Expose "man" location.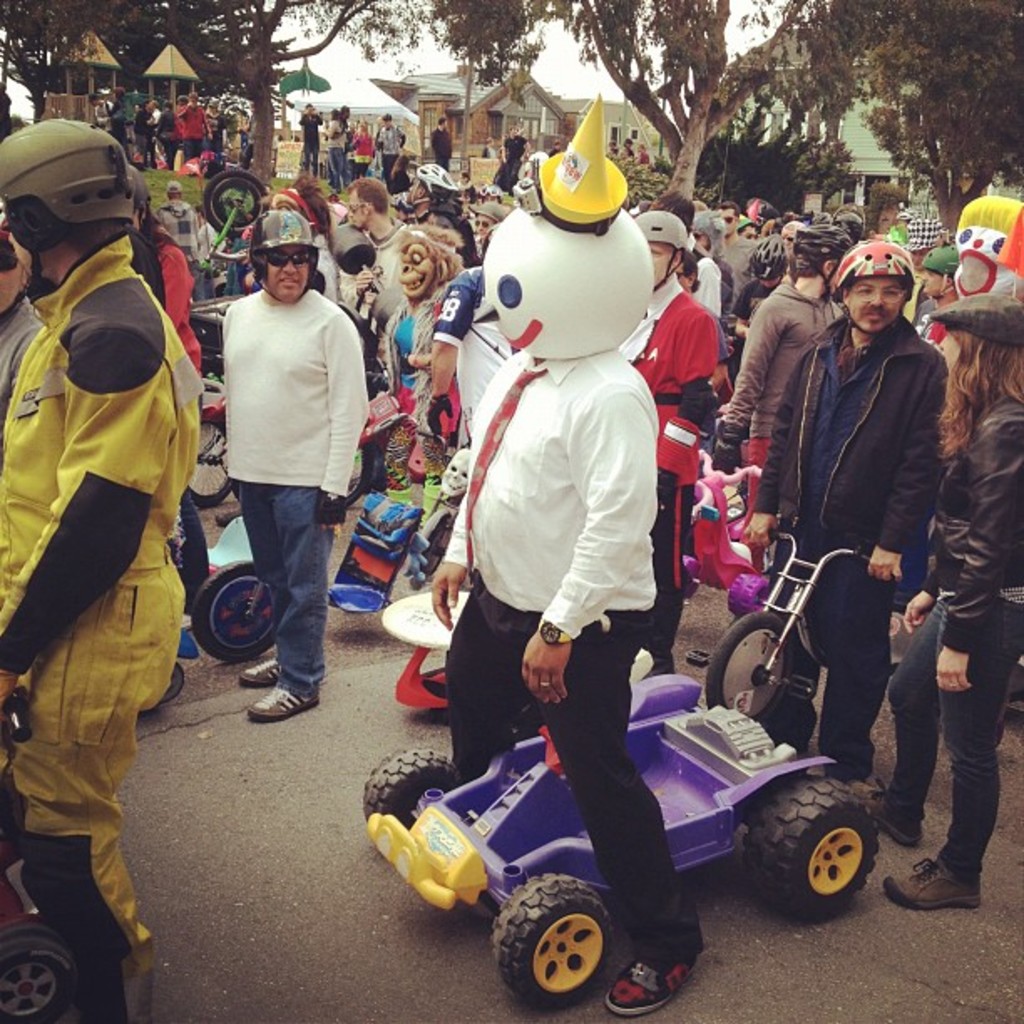
Exposed at (0, 117, 187, 1022).
